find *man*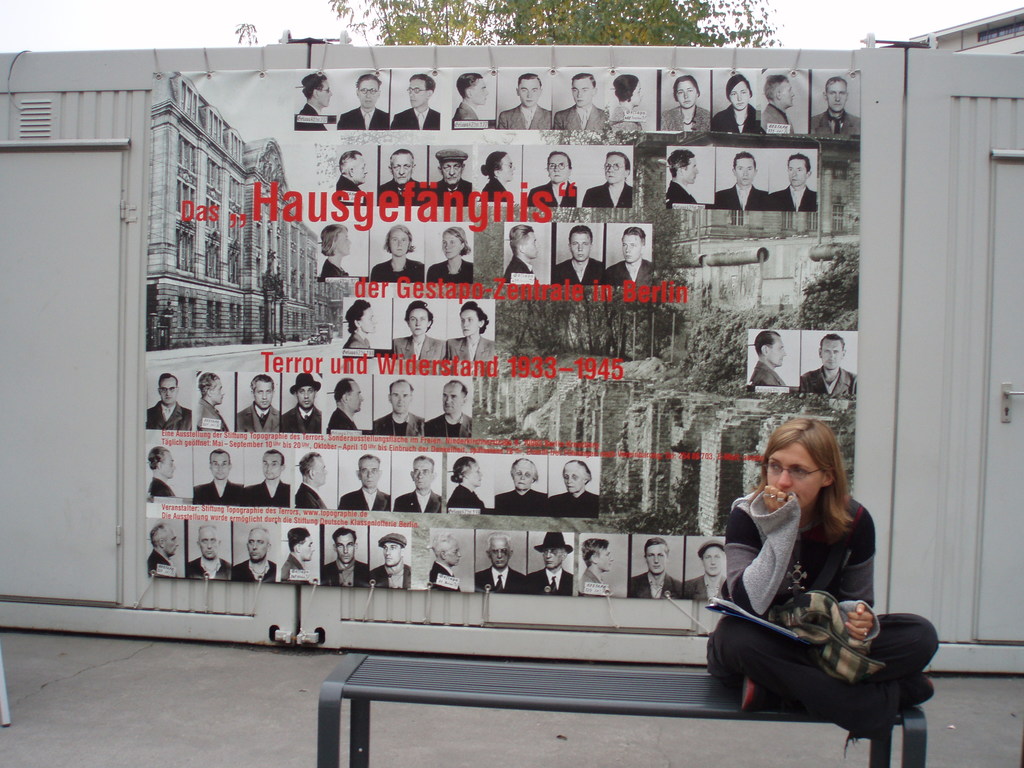
bbox(766, 157, 820, 212)
